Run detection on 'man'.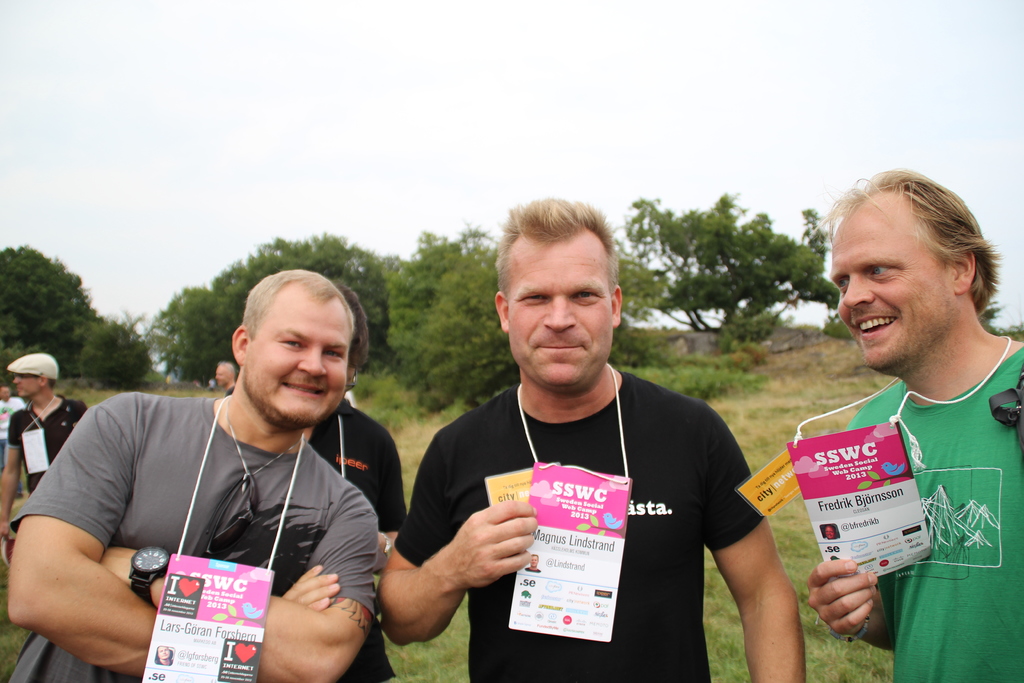
Result: [10, 266, 375, 682].
